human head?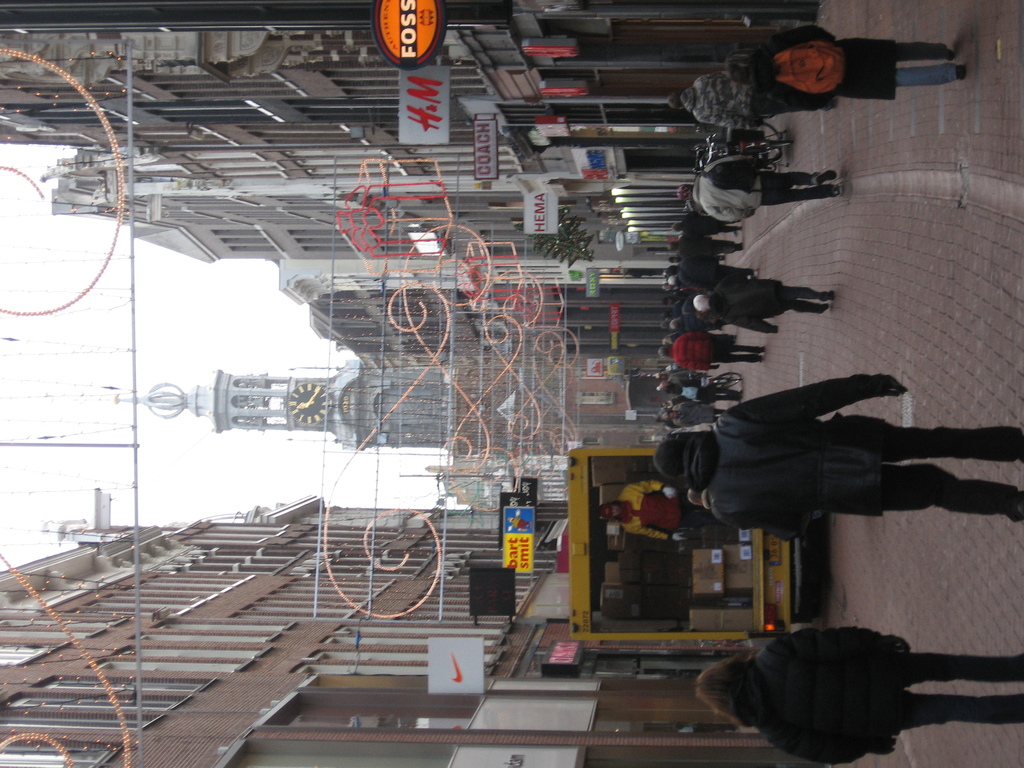
<bbox>694, 295, 708, 314</bbox>
